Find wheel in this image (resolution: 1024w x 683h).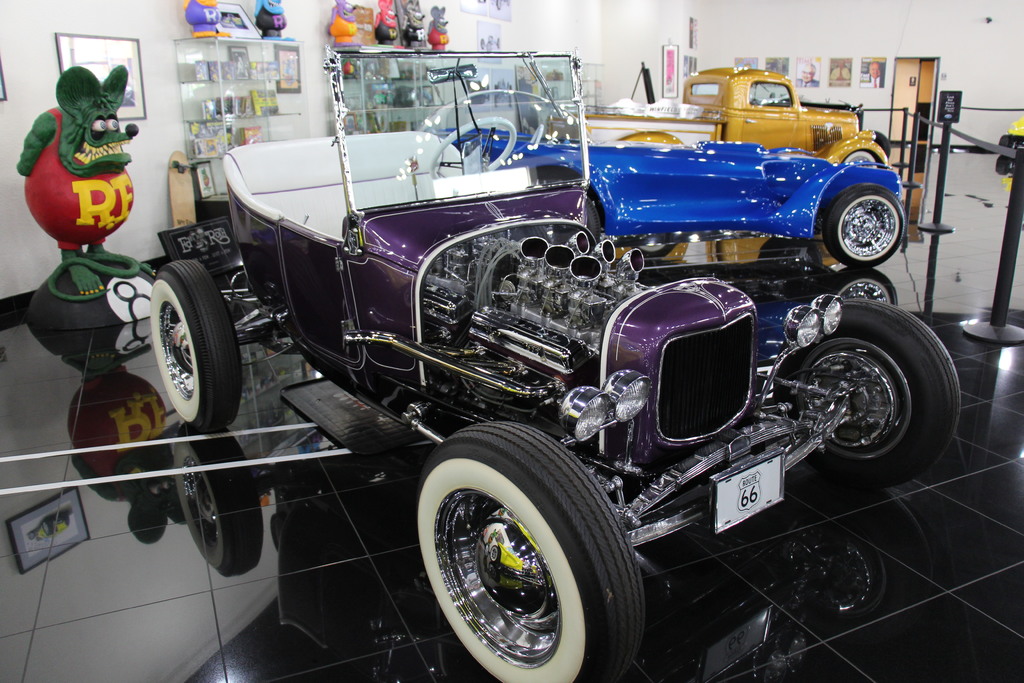
[151, 261, 243, 429].
